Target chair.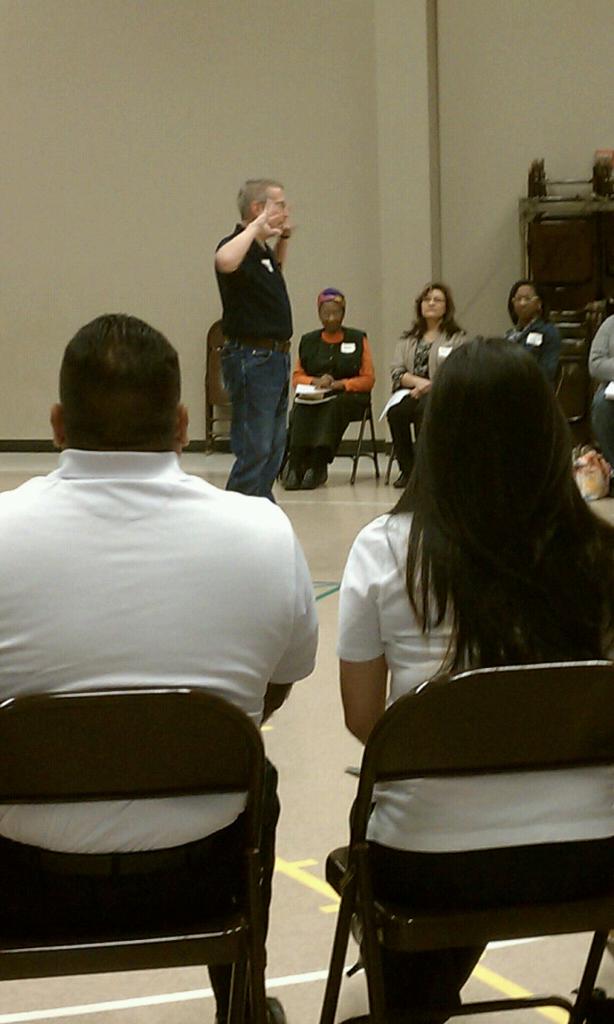
Target region: [left=204, top=316, right=240, bottom=465].
